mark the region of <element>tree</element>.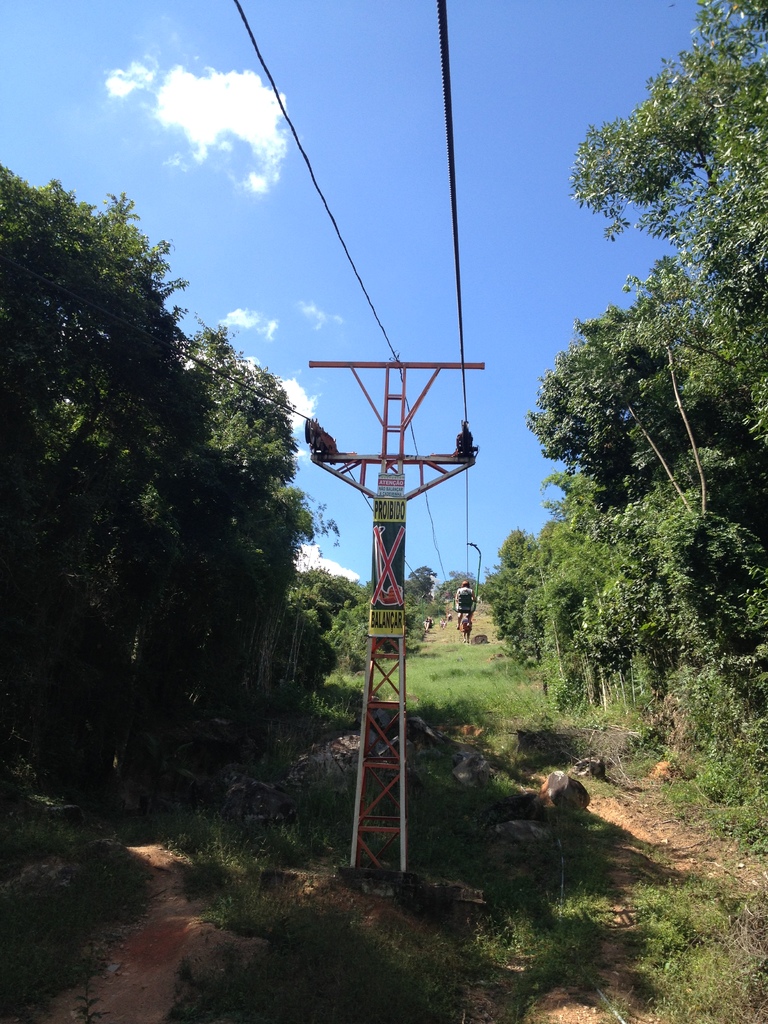
Region: <box>335,589,383,664</box>.
